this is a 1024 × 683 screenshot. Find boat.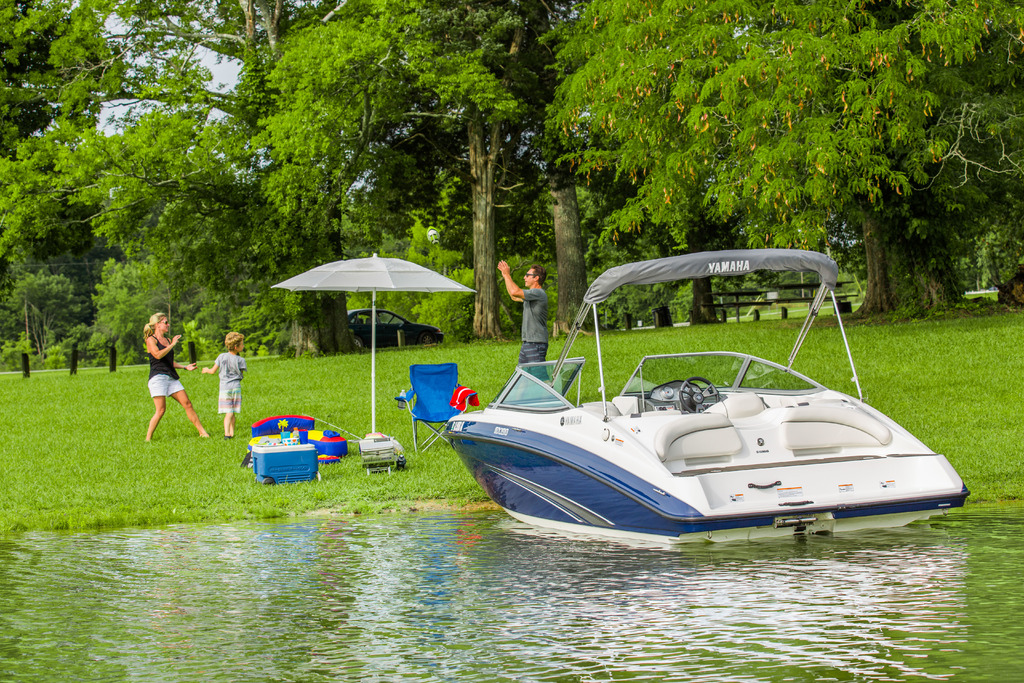
Bounding box: 438/249/991/536.
